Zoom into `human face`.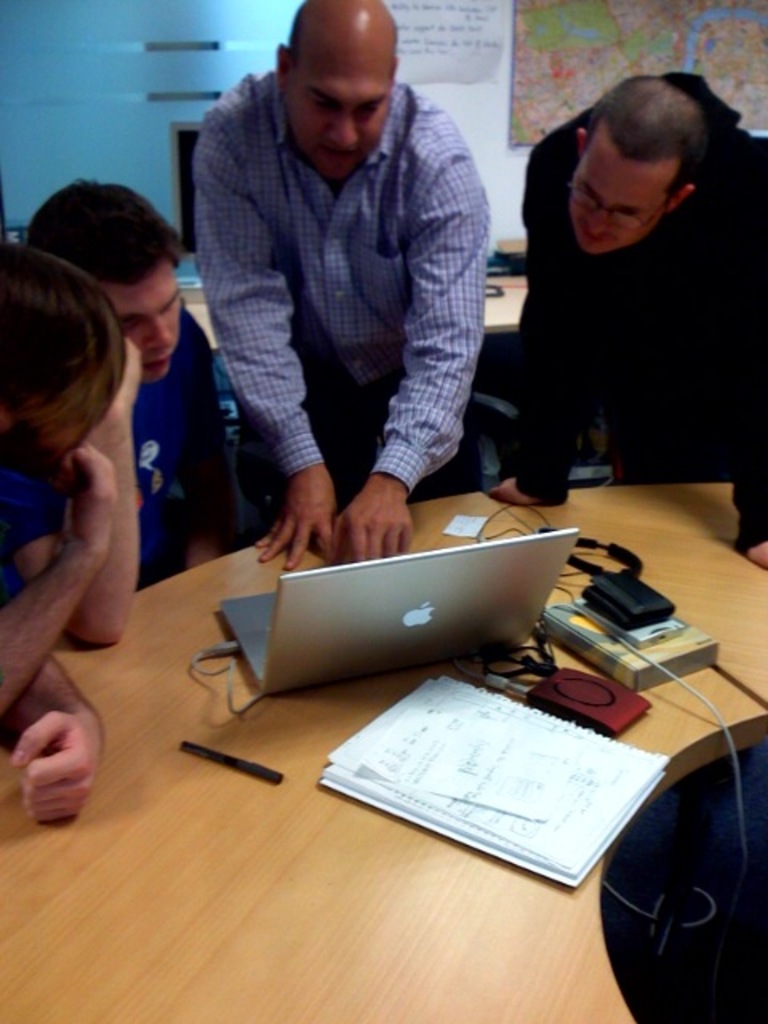
Zoom target: (x1=104, y1=269, x2=184, y2=381).
